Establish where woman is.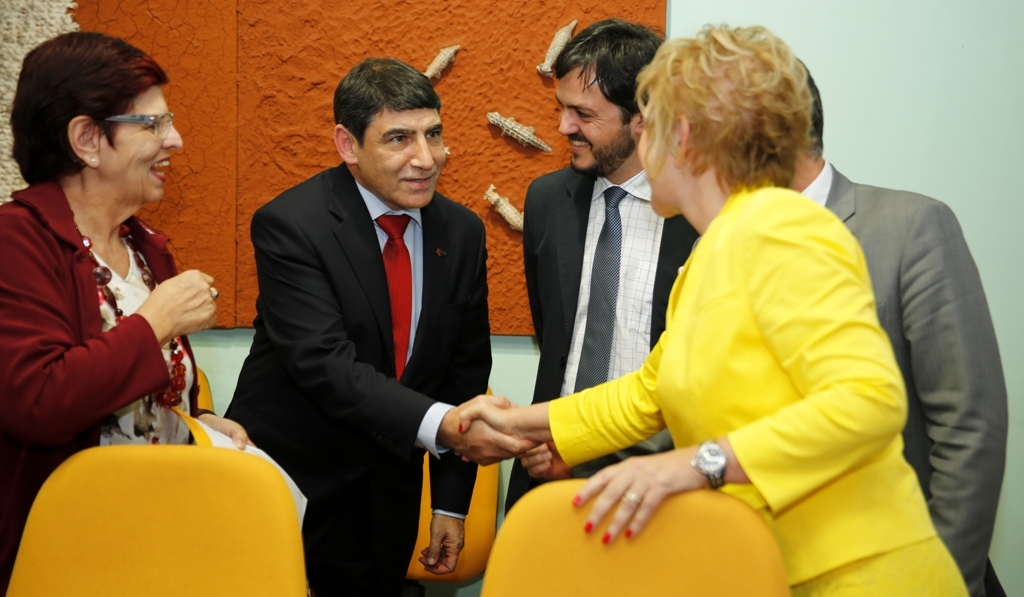
Established at 454:20:973:596.
